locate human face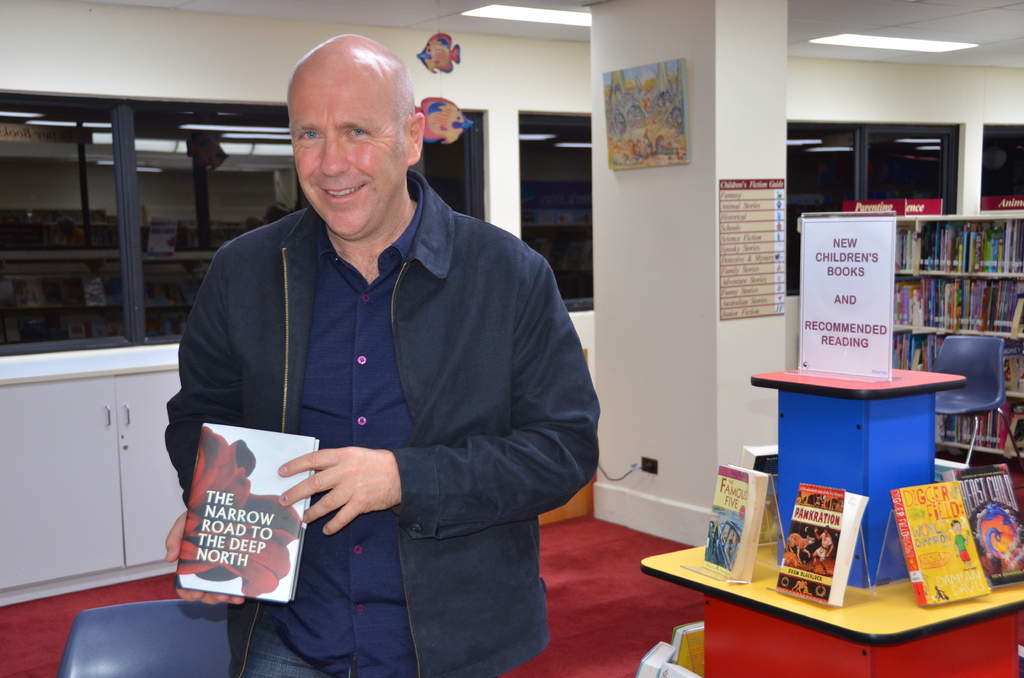
(x1=289, y1=76, x2=404, y2=236)
